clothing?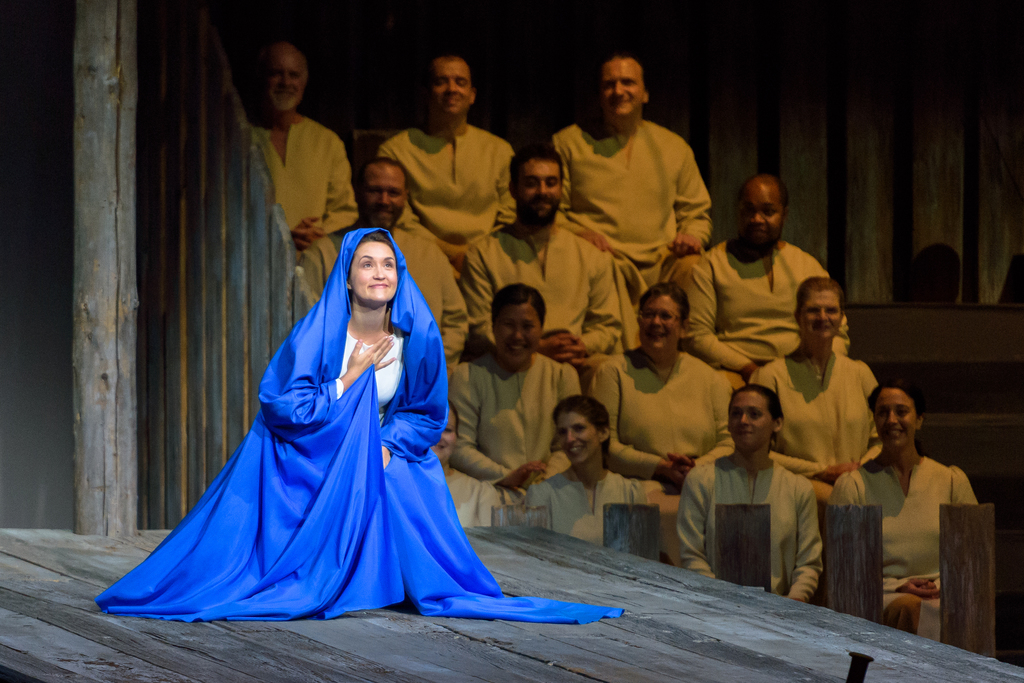
x1=554, y1=117, x2=714, y2=315
